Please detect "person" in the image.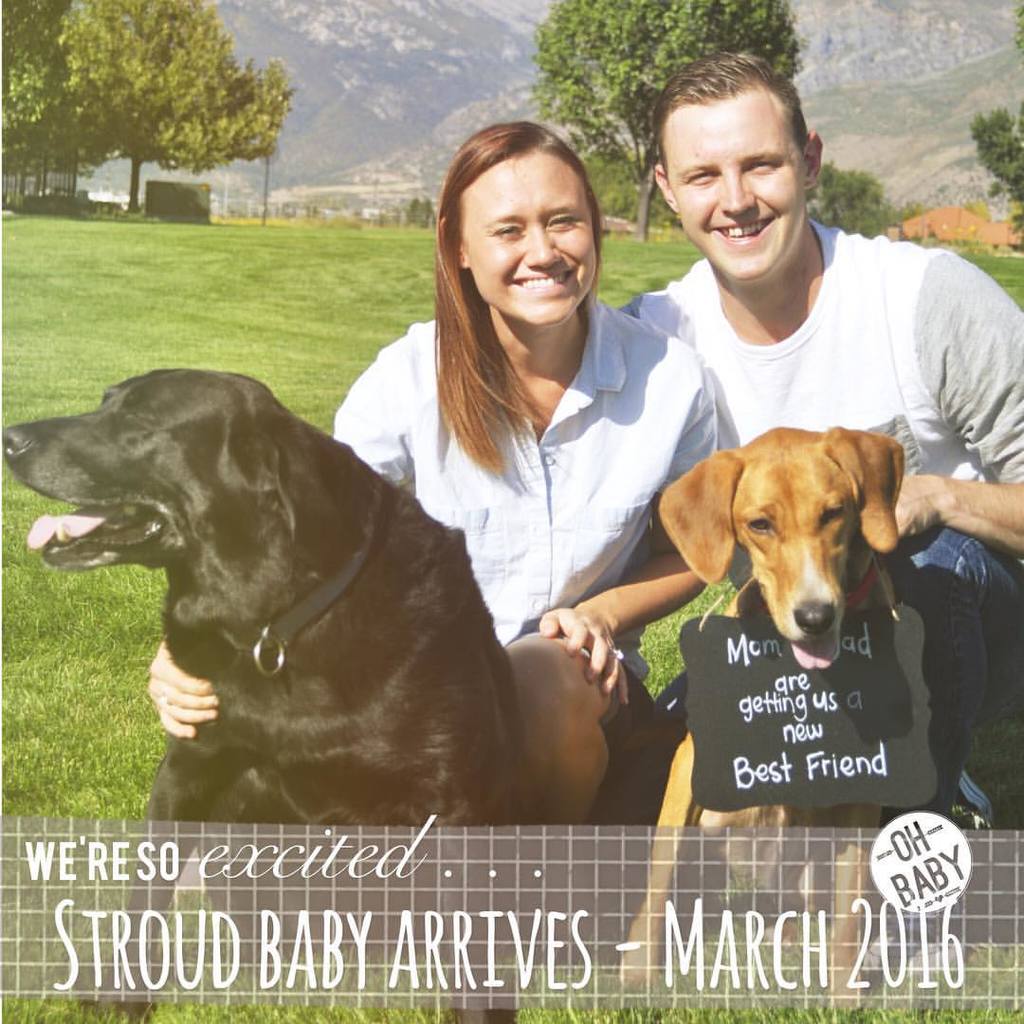
left=137, top=125, right=718, bottom=925.
